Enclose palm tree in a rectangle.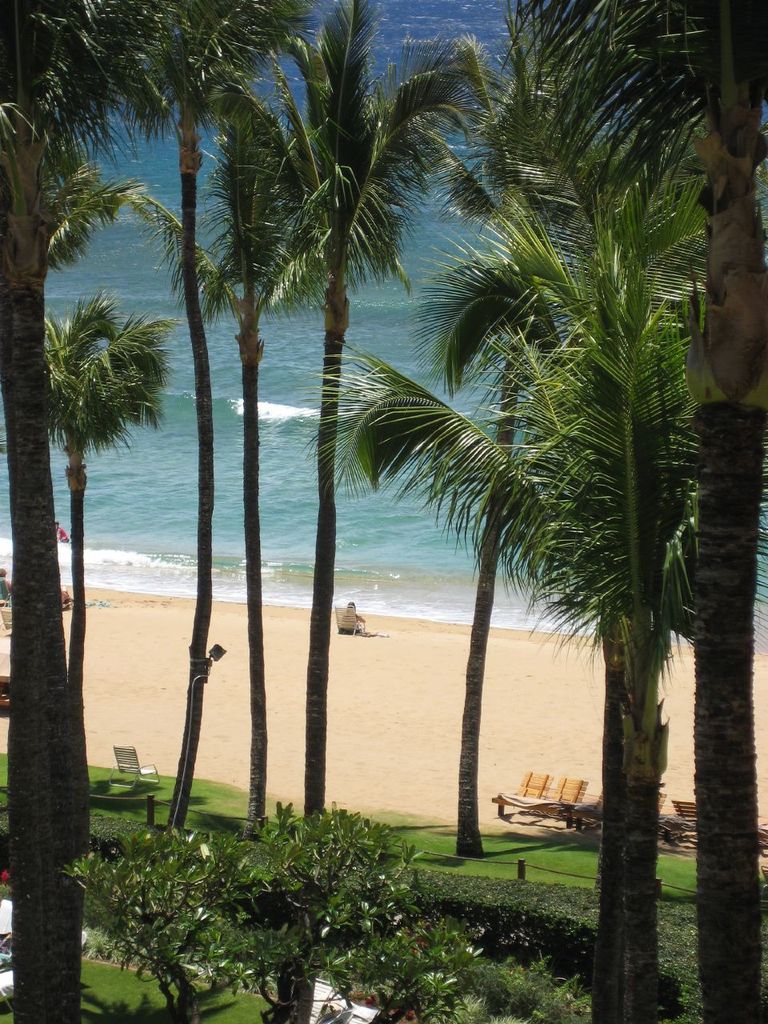
{"left": 135, "top": 78, "right": 354, "bottom": 846}.
